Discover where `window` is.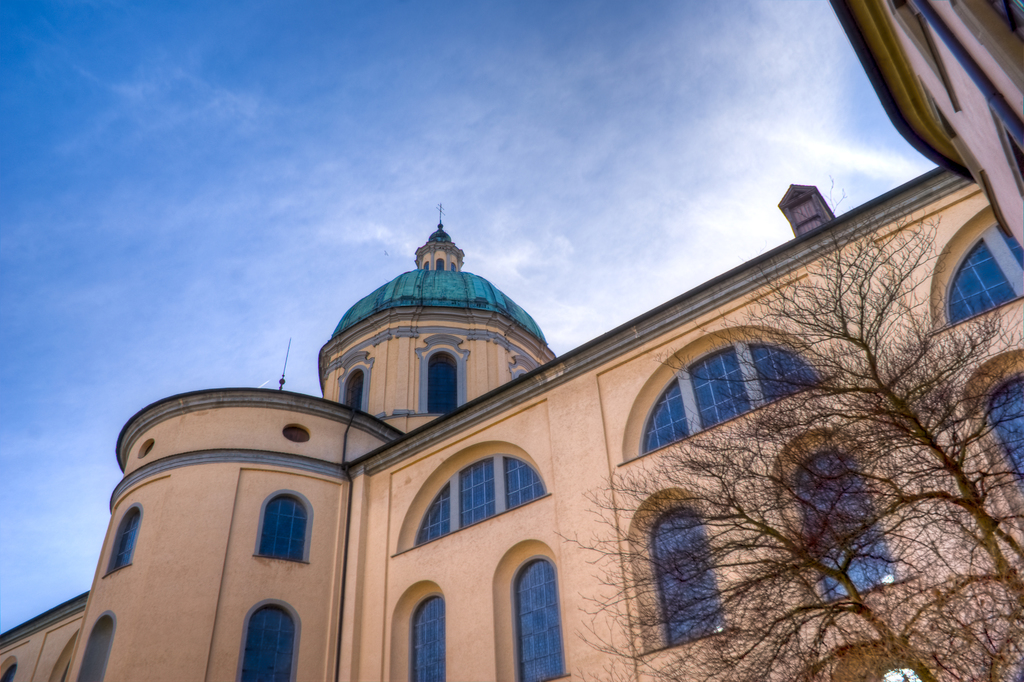
Discovered at 388 578 447 680.
